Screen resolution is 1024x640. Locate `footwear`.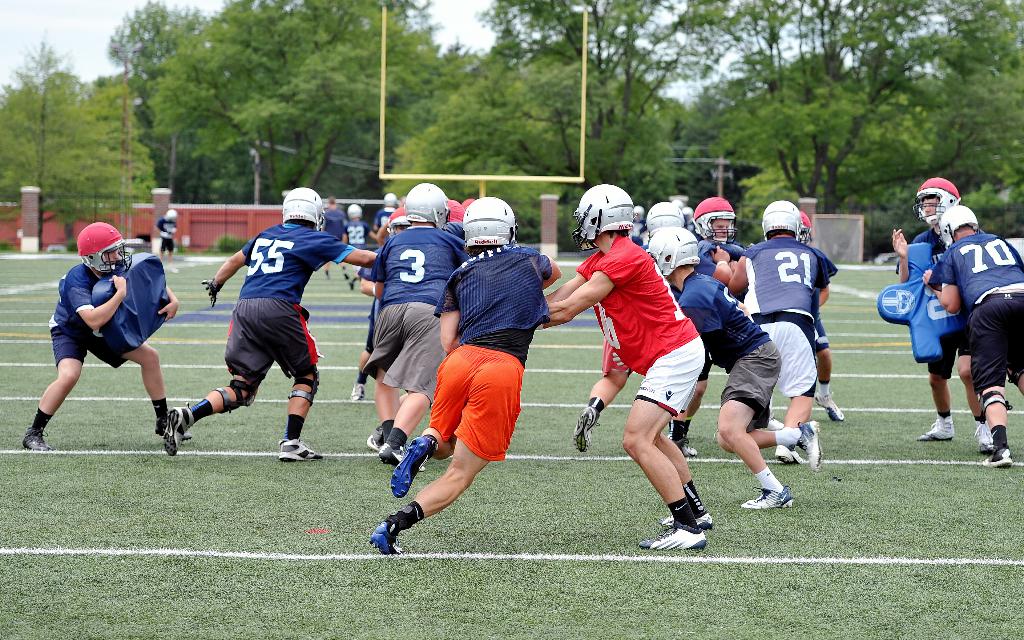
797:420:820:469.
